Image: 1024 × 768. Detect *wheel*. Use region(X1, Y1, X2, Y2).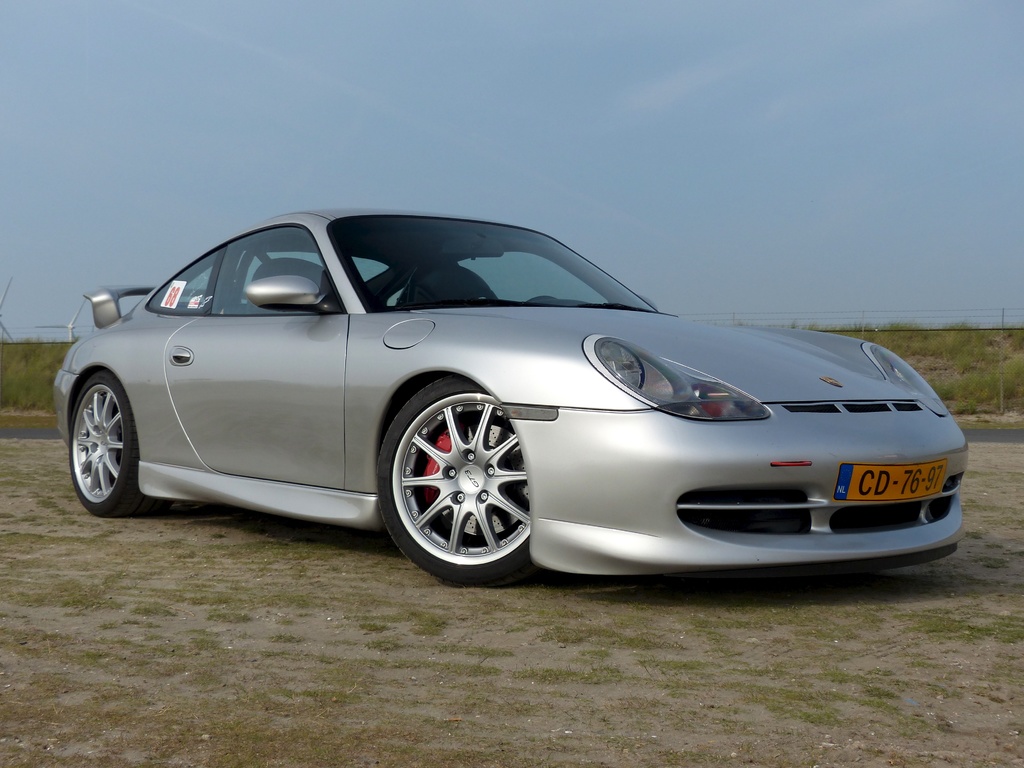
region(374, 373, 545, 590).
